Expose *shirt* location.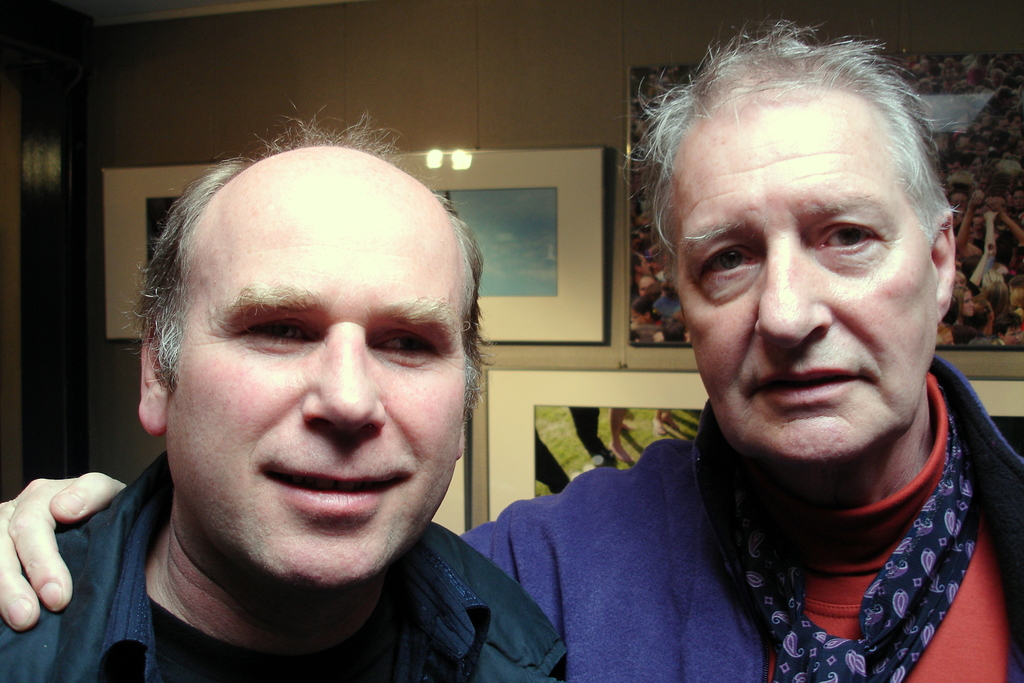
Exposed at box=[100, 494, 490, 679].
